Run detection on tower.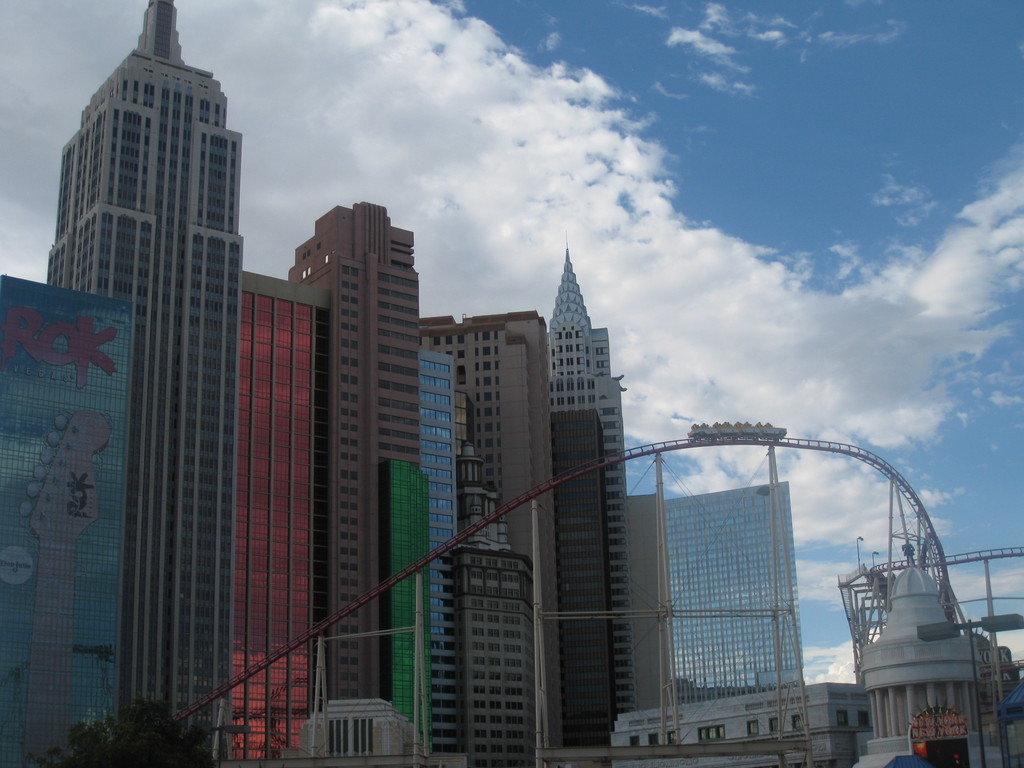
Result: (x1=19, y1=0, x2=252, y2=763).
